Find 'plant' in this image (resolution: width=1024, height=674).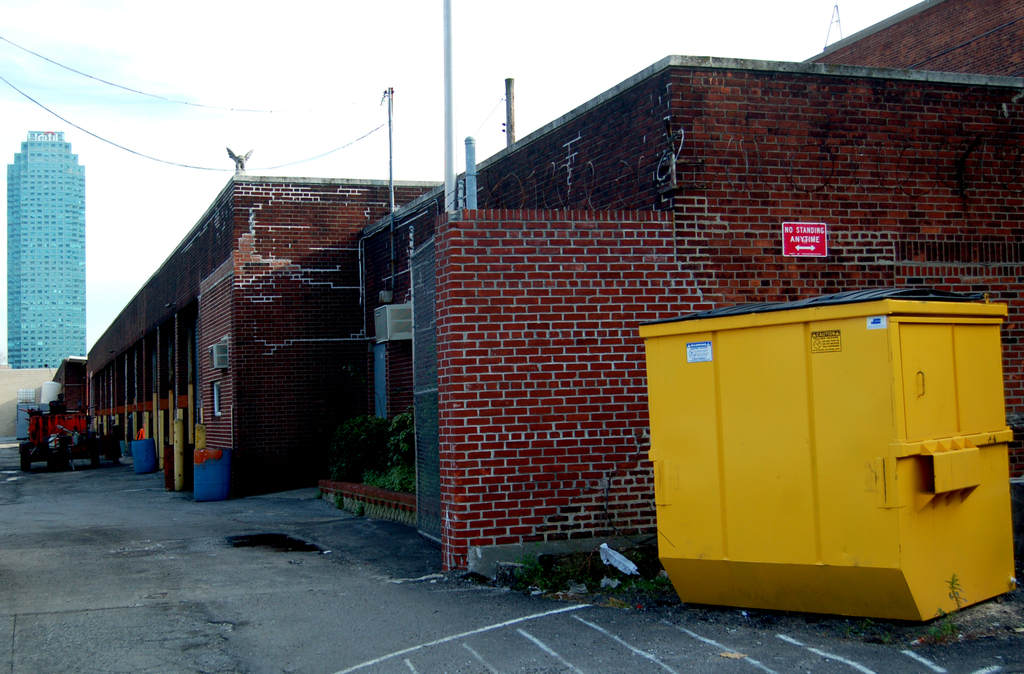
[left=378, top=407, right=449, bottom=463].
